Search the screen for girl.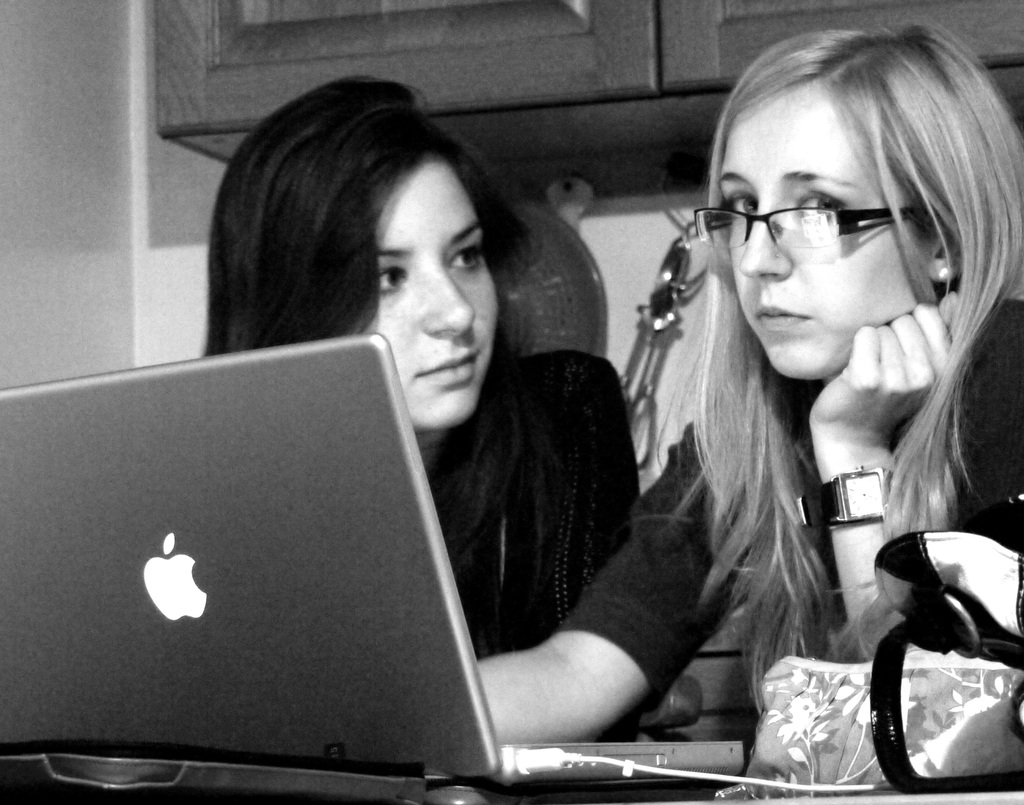
Found at box=[200, 73, 641, 660].
